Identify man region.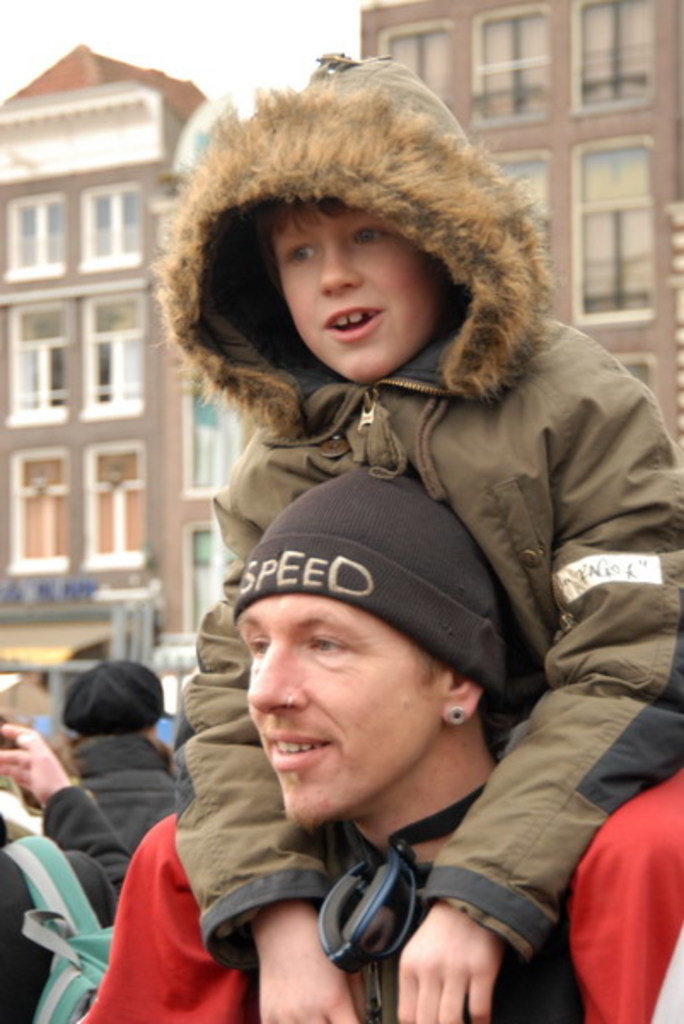
Region: bbox=[61, 662, 198, 857].
